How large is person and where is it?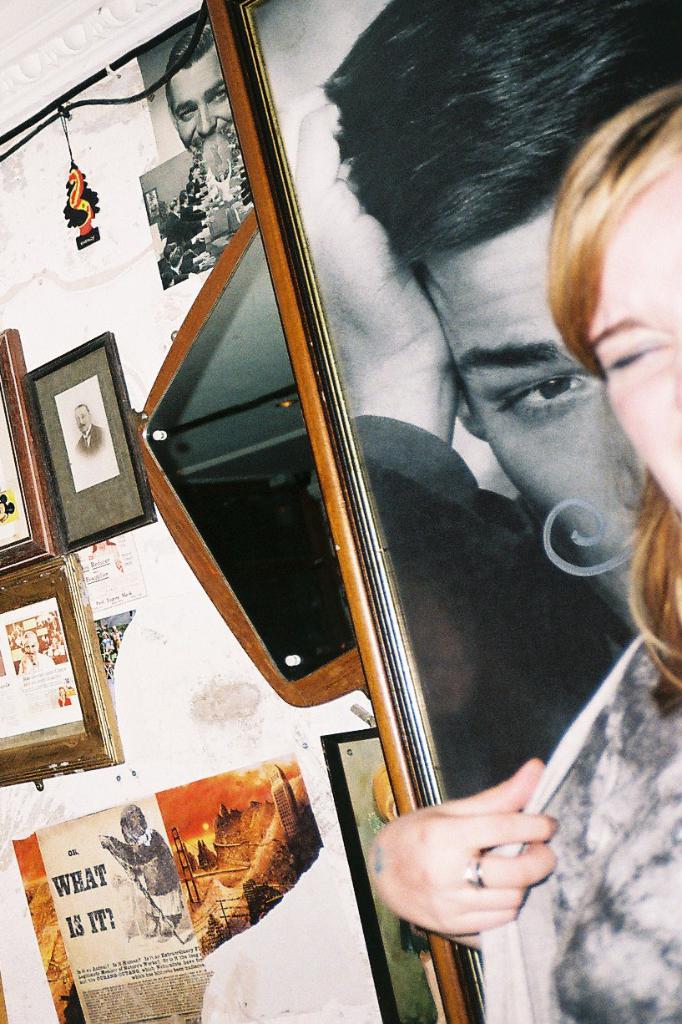
Bounding box: 296:0:681:806.
